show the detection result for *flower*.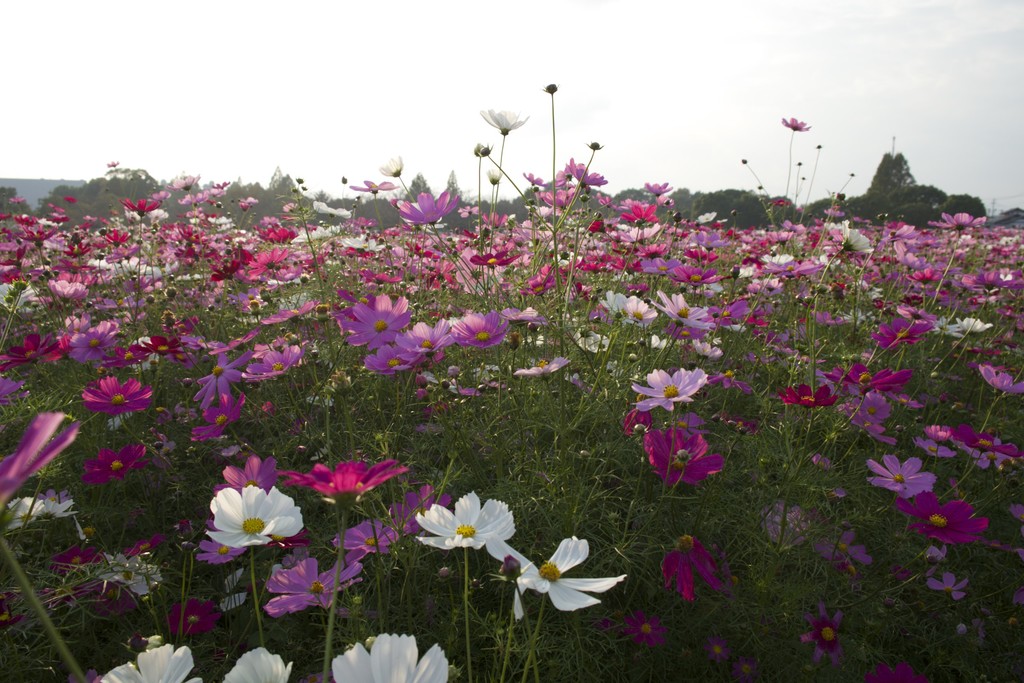
(626,610,666,651).
